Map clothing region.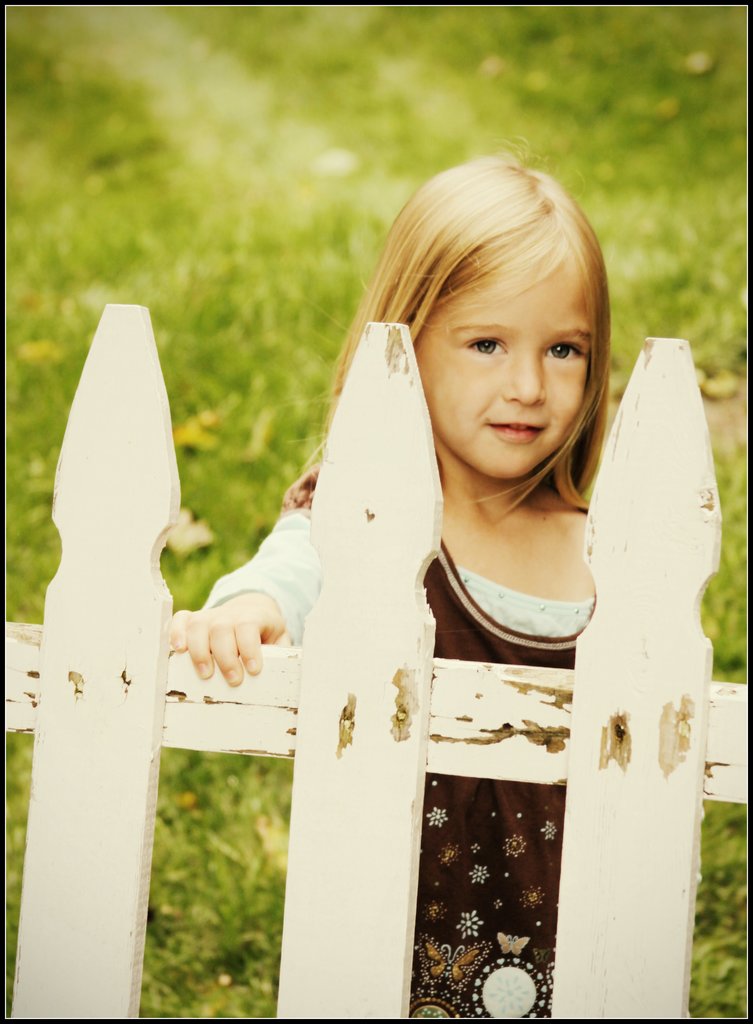
Mapped to crop(202, 499, 592, 1023).
